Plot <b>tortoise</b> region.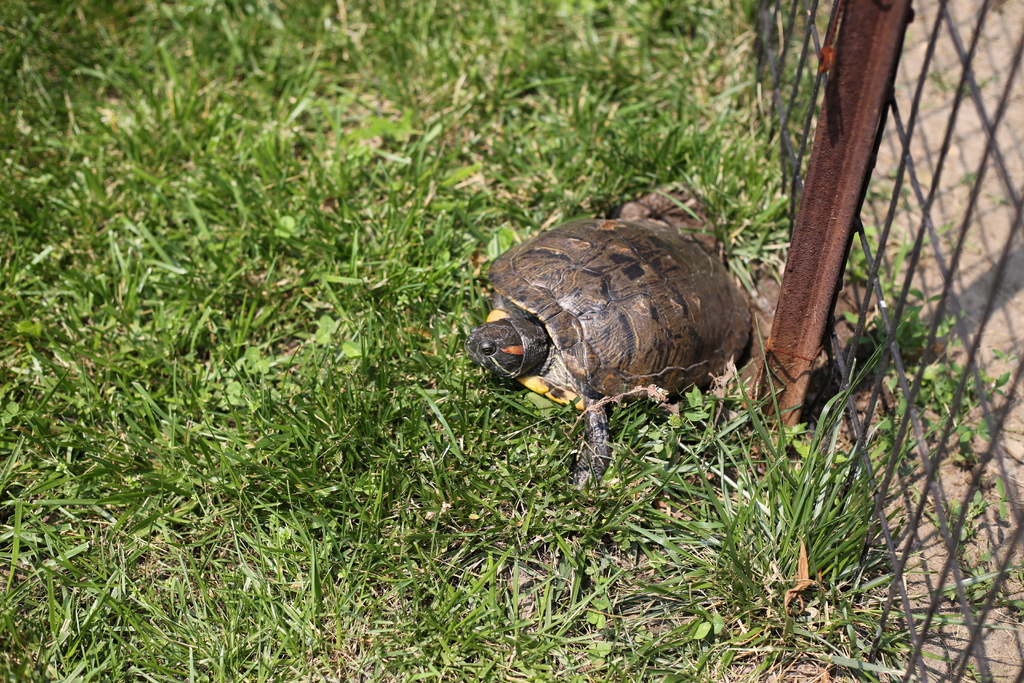
Plotted at {"left": 464, "top": 190, "right": 788, "bottom": 475}.
